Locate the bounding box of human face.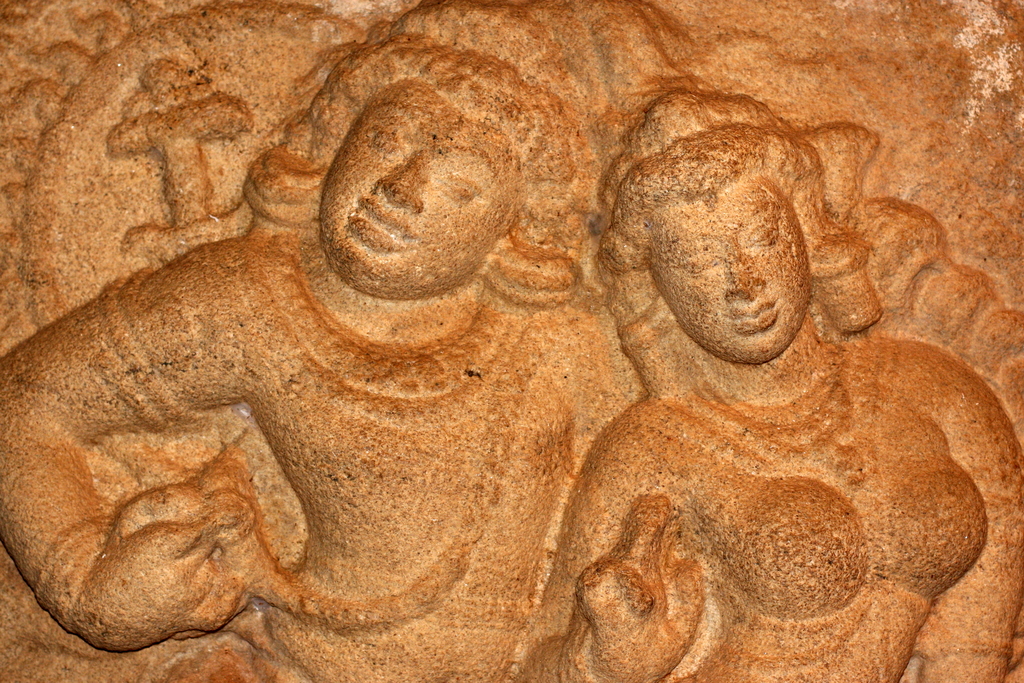
Bounding box: <box>318,76,513,299</box>.
